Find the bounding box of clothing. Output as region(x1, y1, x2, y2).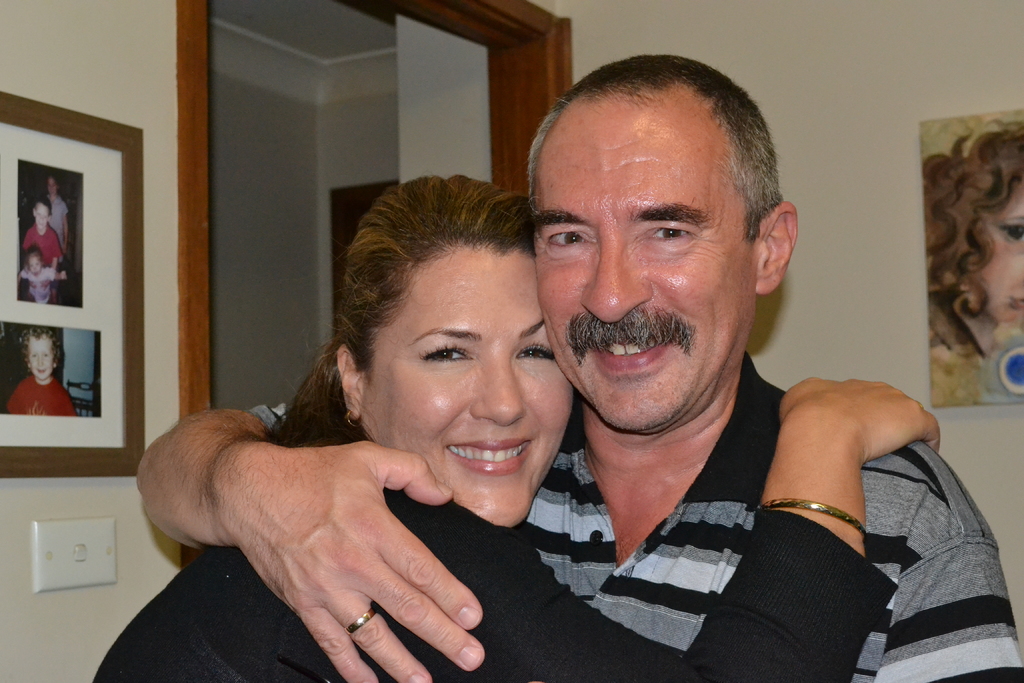
region(1, 372, 76, 415).
